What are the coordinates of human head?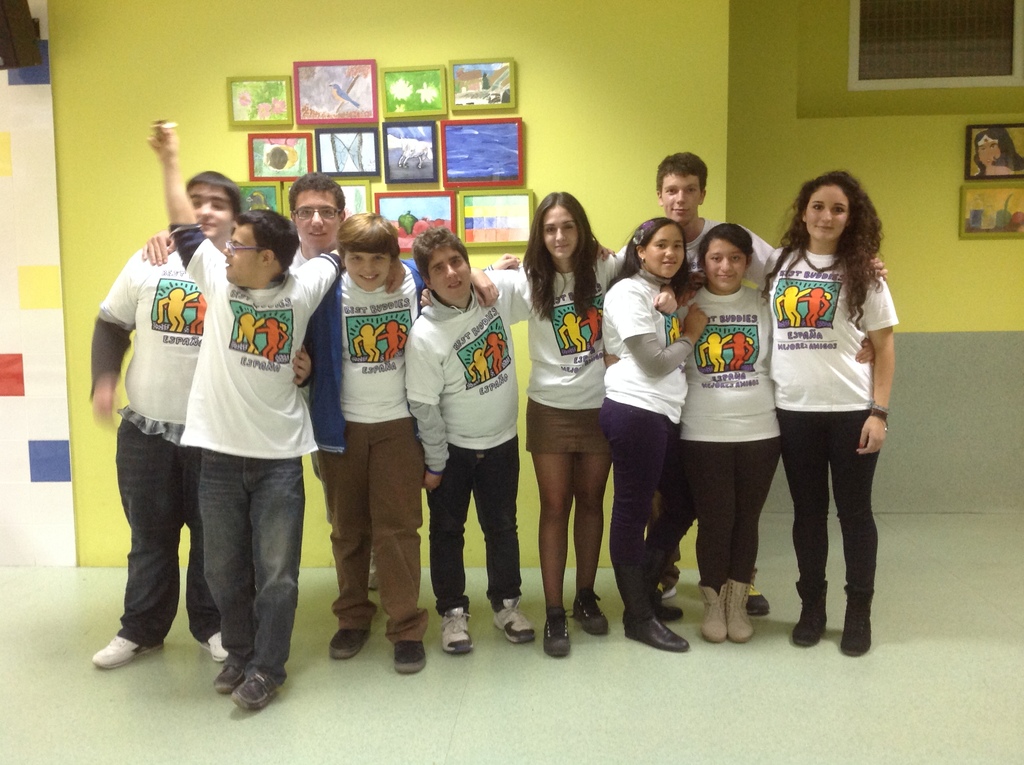
rect(799, 170, 865, 240).
